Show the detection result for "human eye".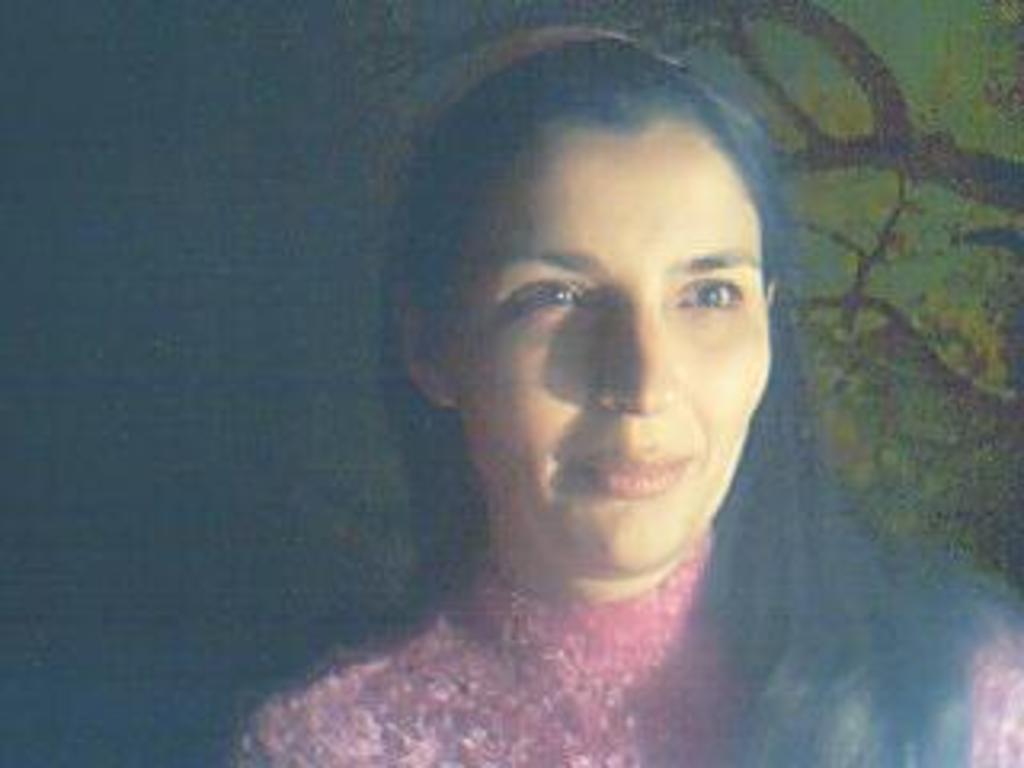
[left=672, top=250, right=758, bottom=336].
